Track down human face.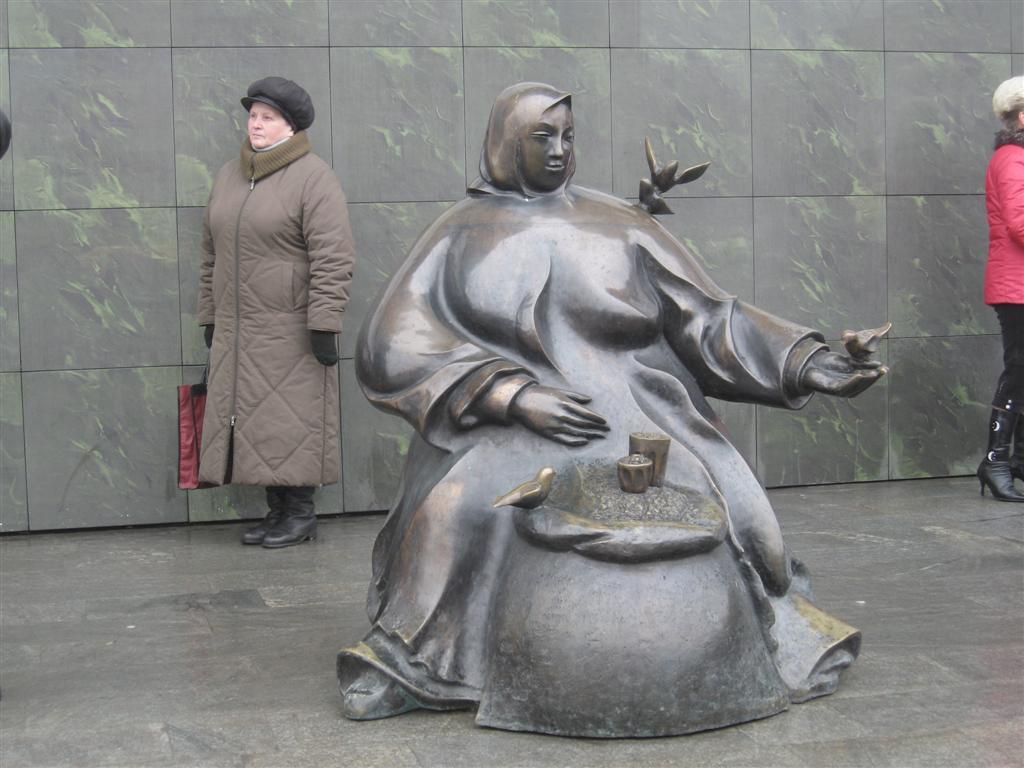
Tracked to <box>522,103,573,186</box>.
